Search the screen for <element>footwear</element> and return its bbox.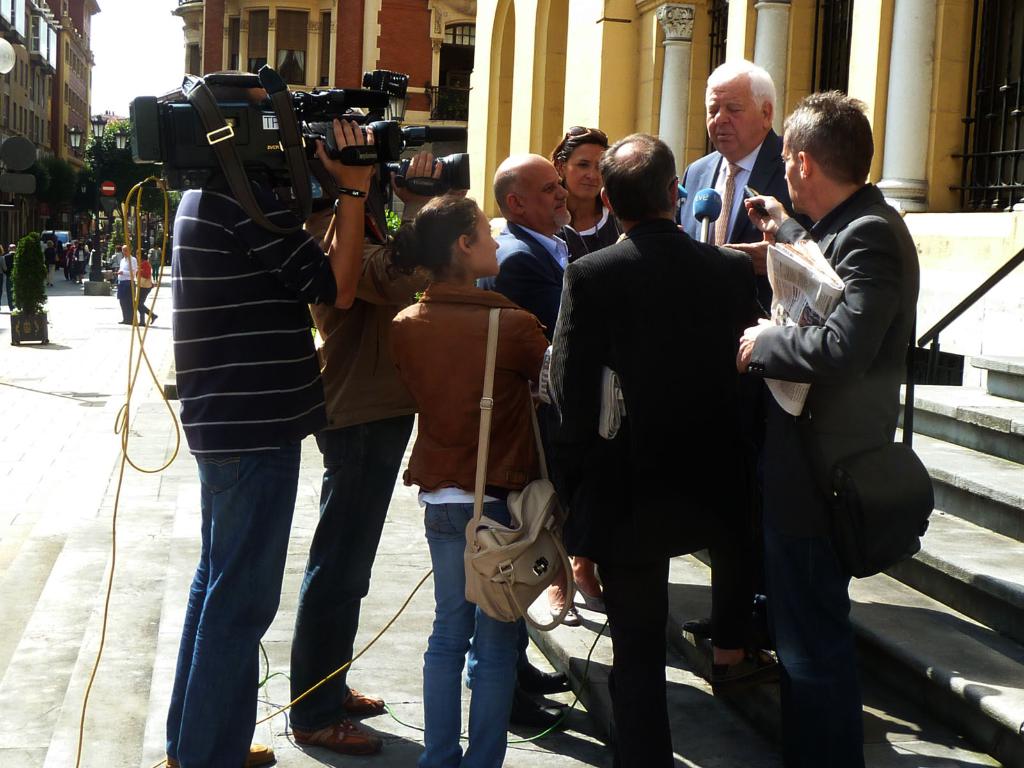
Found: 118/320/130/323.
